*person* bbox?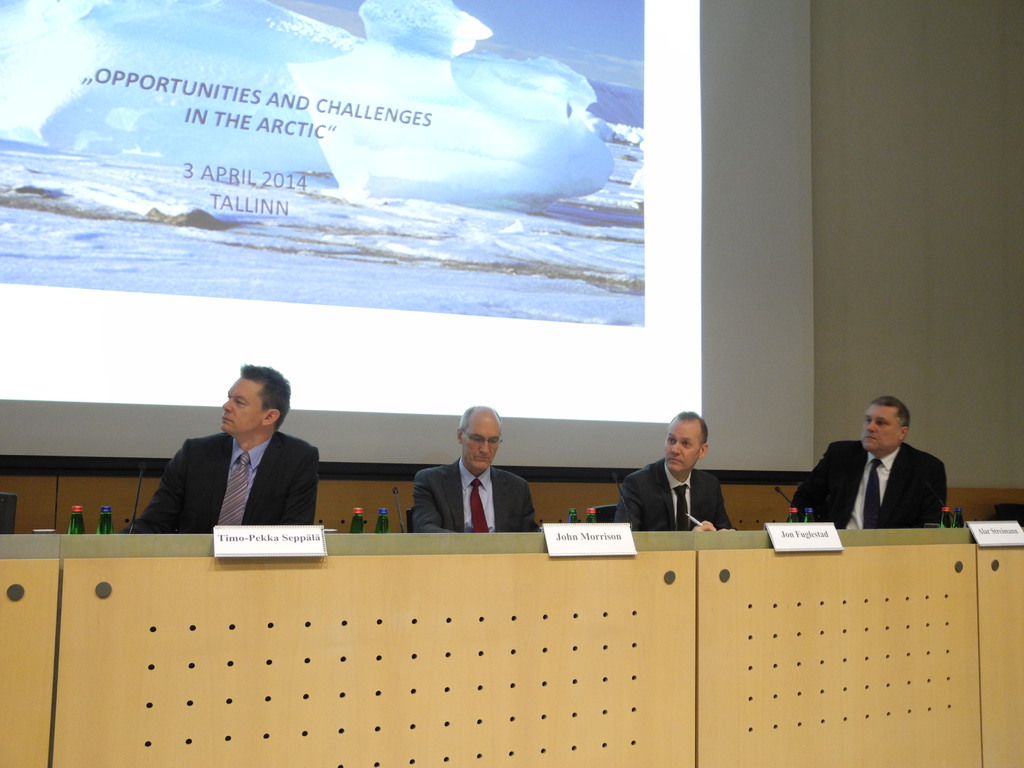
region(132, 368, 321, 527)
